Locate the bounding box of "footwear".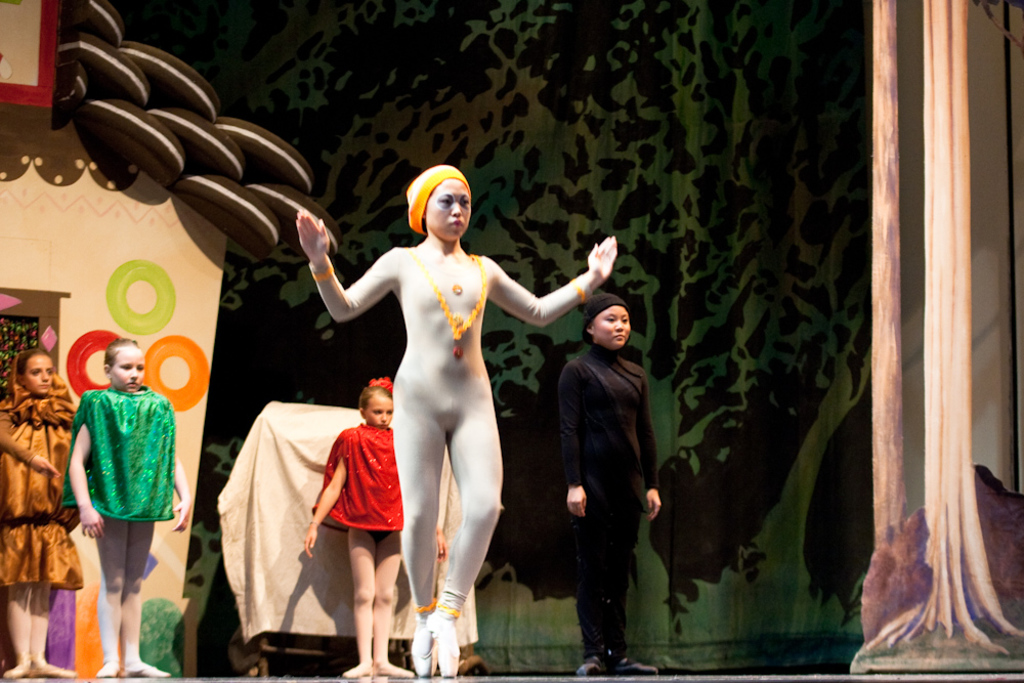
Bounding box: (343,661,370,678).
